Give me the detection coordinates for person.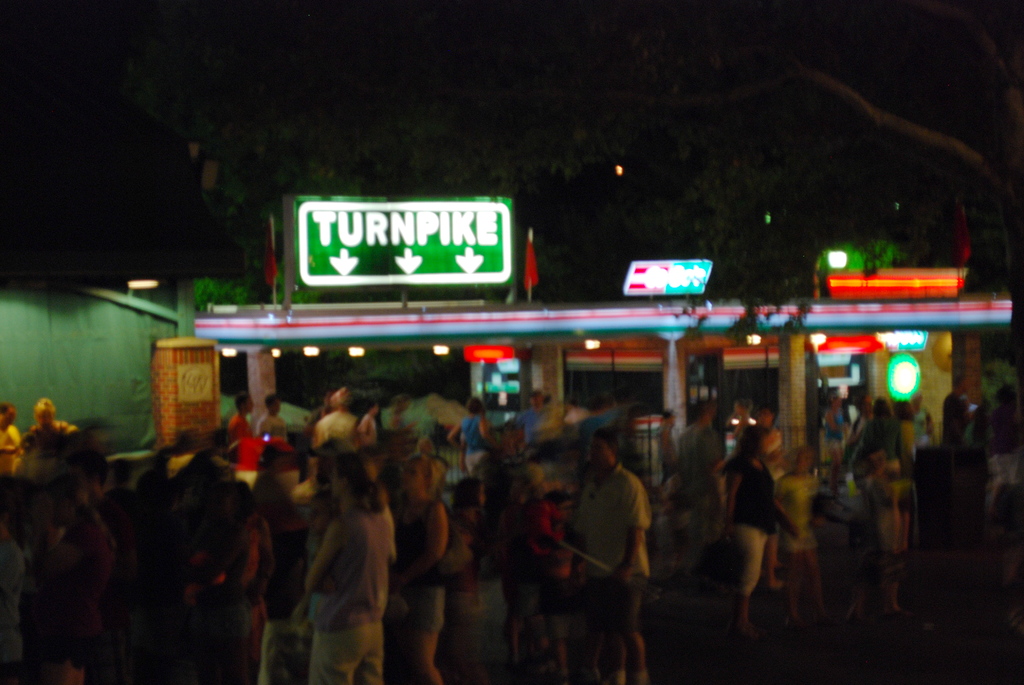
[x1=381, y1=461, x2=450, y2=684].
